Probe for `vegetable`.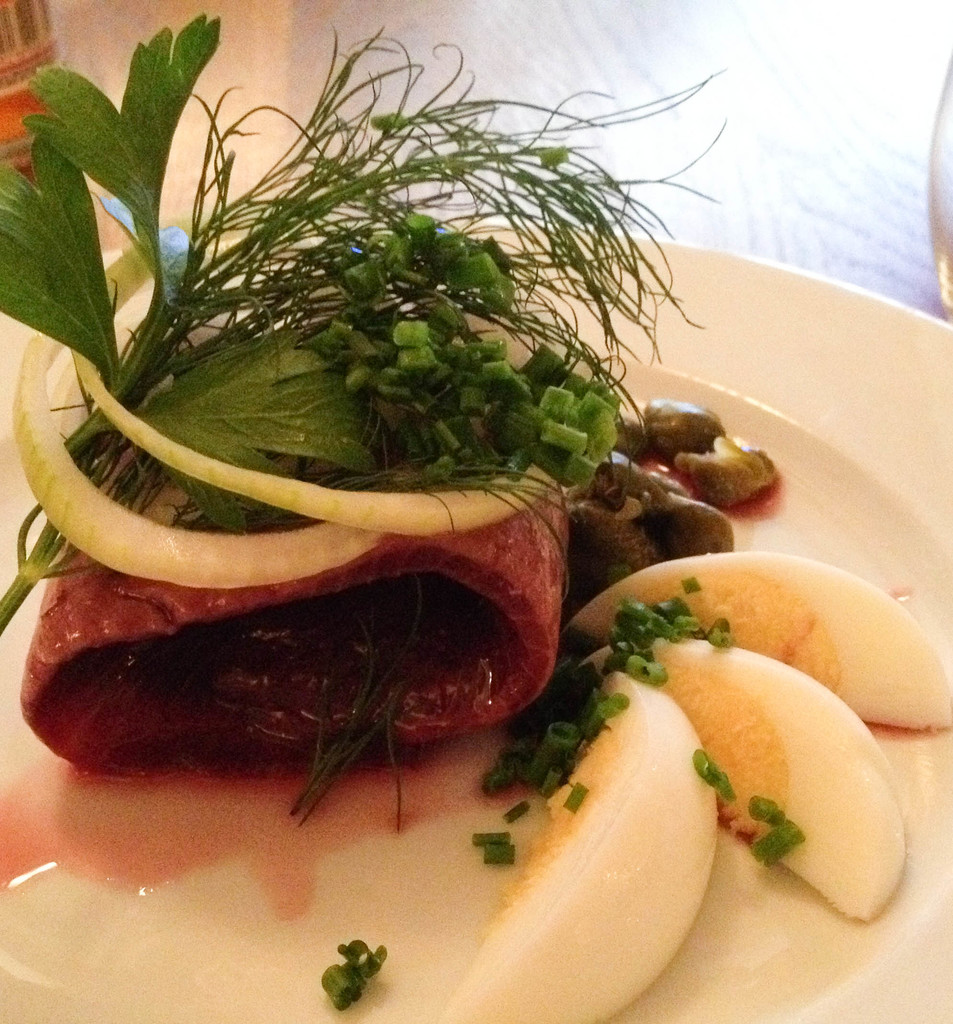
Probe result: <bbox>694, 750, 736, 809</bbox>.
